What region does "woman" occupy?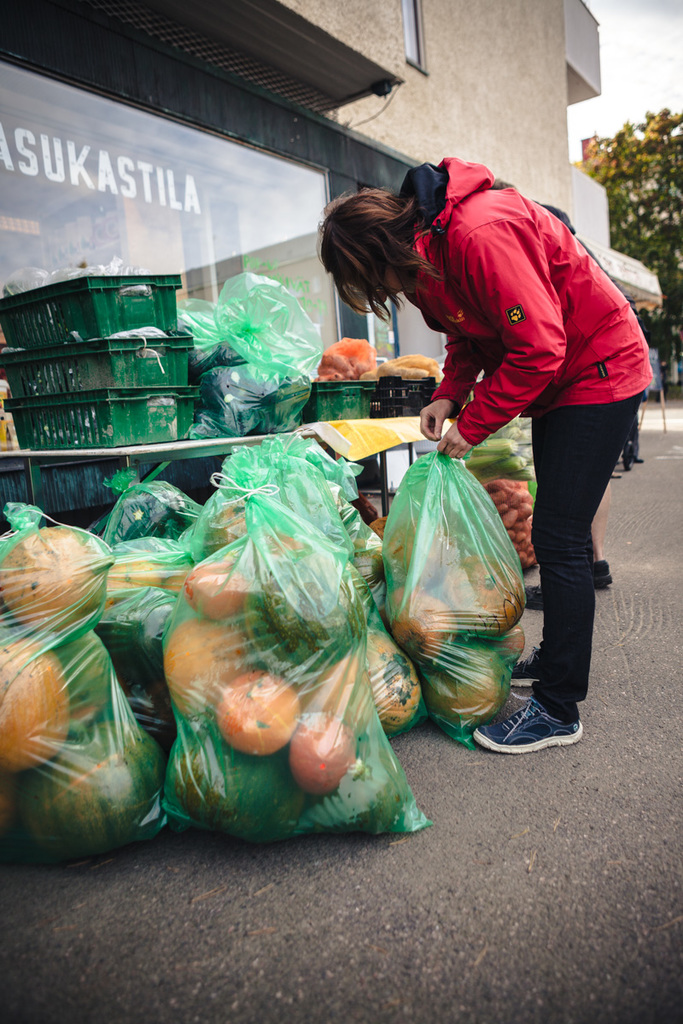
x1=382, y1=117, x2=647, y2=717.
